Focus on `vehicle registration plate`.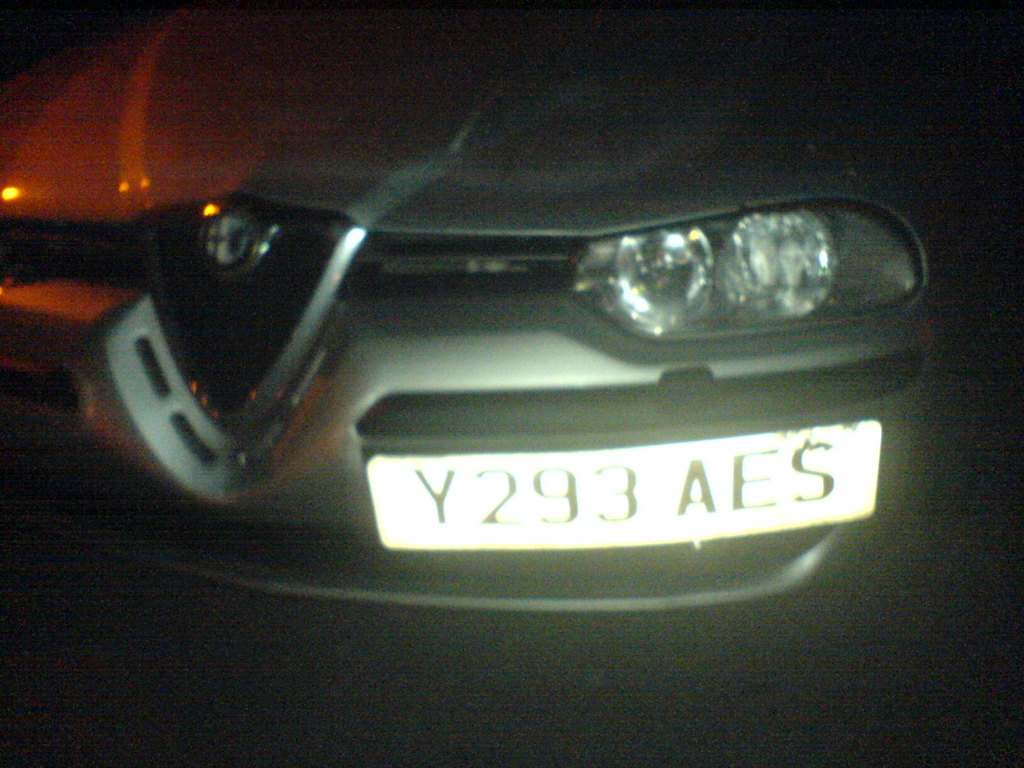
Focused at rect(366, 420, 882, 547).
